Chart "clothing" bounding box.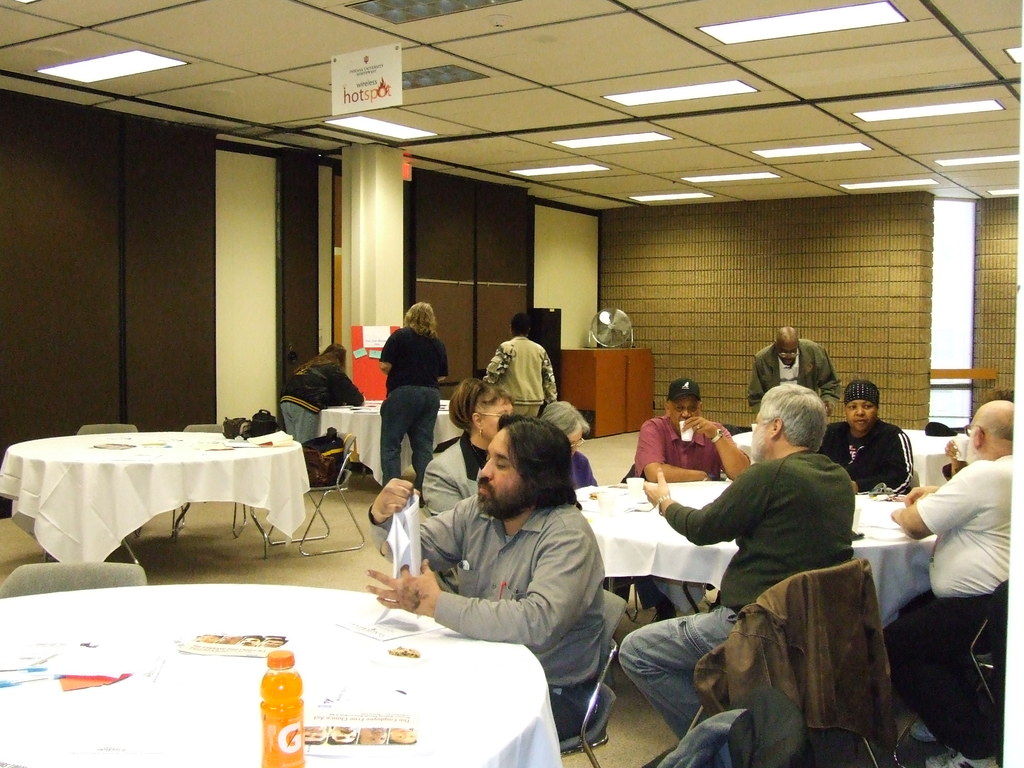
Charted: select_region(743, 333, 835, 408).
